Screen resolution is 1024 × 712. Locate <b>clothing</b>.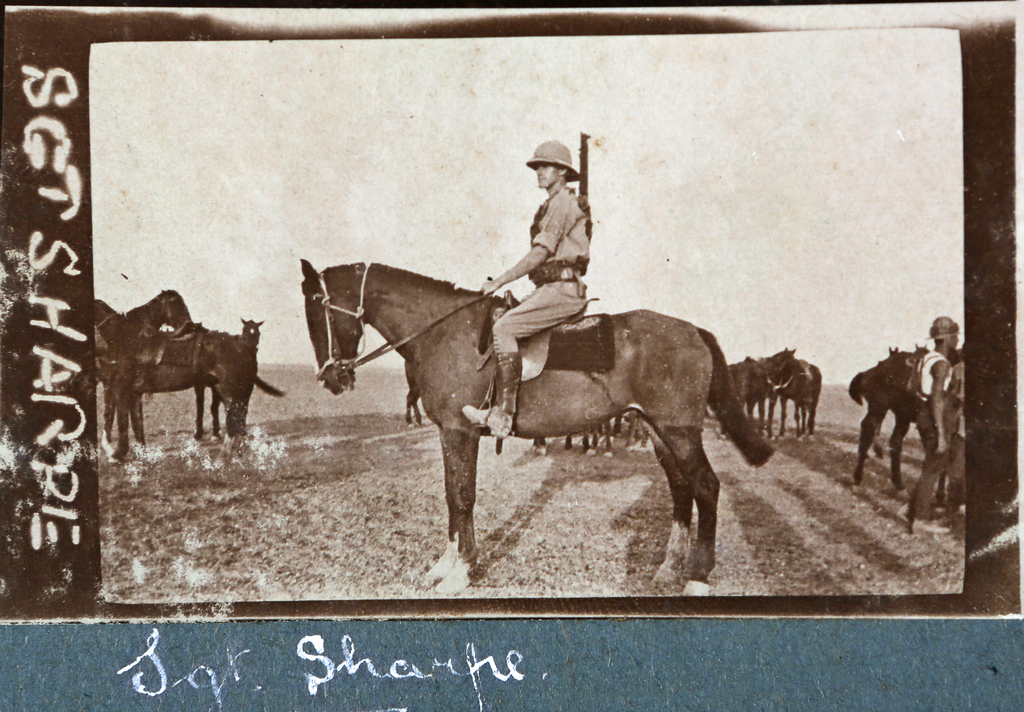
{"x1": 906, "y1": 353, "x2": 953, "y2": 511}.
